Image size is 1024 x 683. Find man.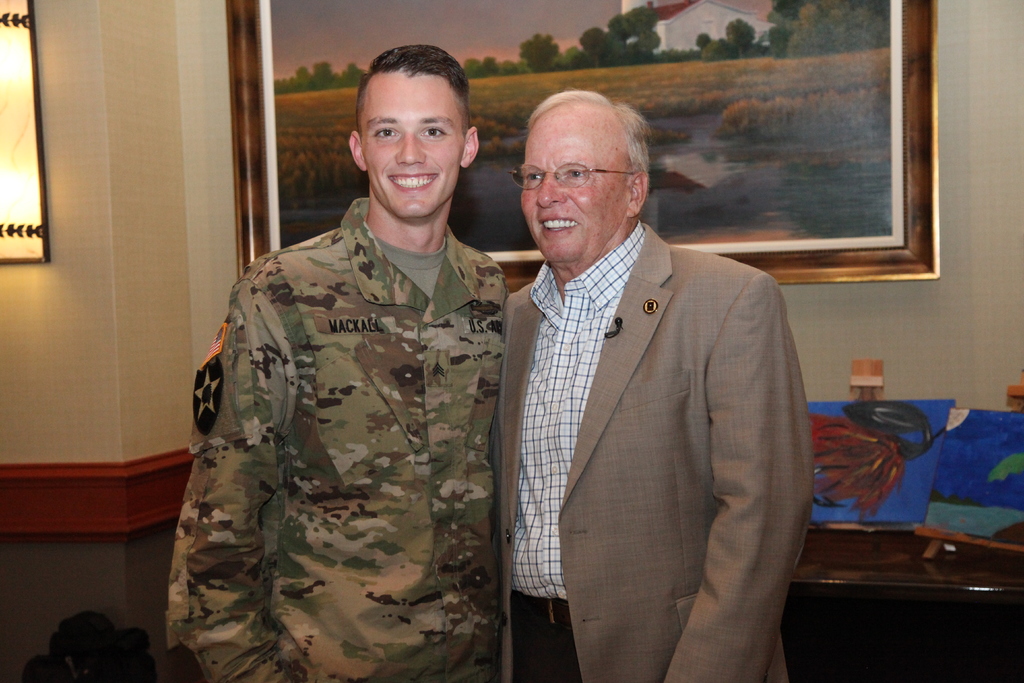
(left=489, top=83, right=812, bottom=682).
